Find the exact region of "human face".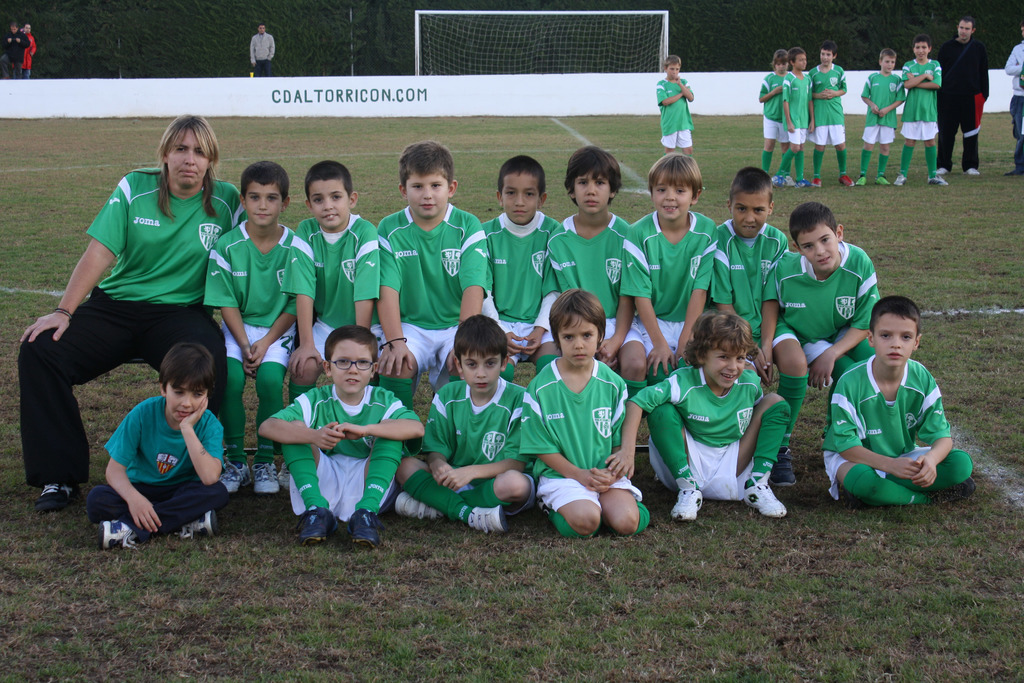
Exact region: locate(164, 375, 208, 421).
